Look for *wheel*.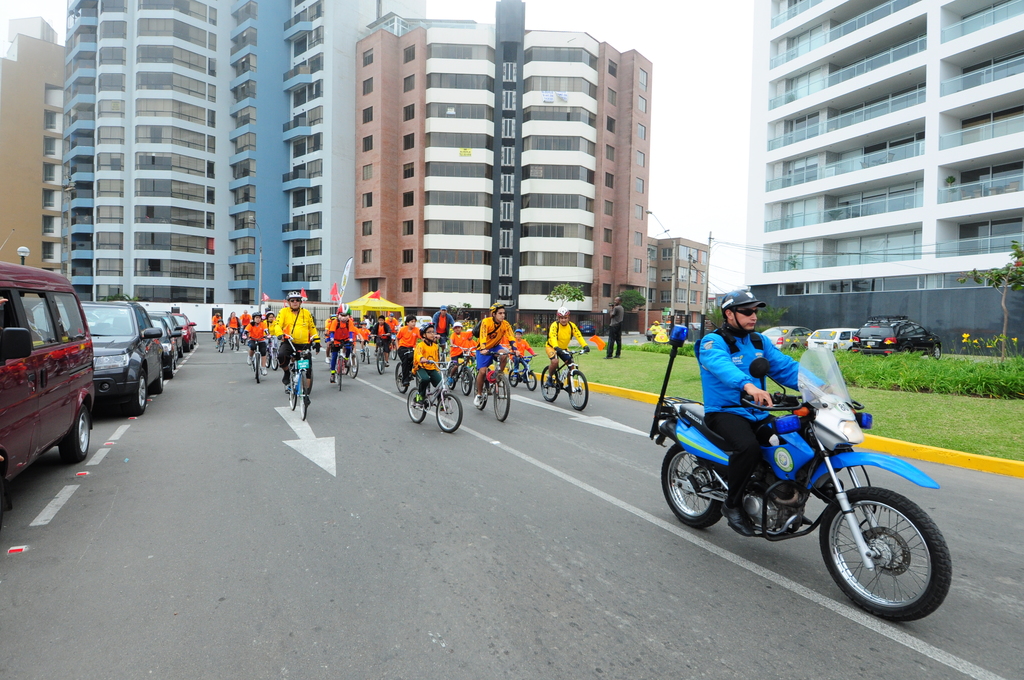
Found: rect(539, 365, 560, 401).
